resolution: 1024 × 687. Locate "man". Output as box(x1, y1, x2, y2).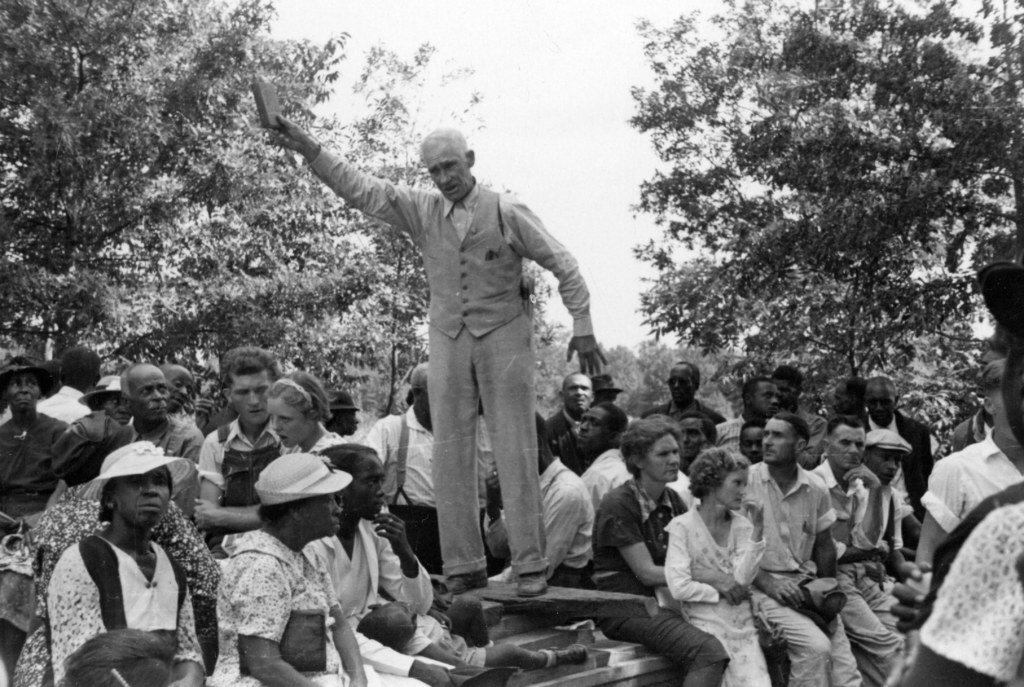
box(951, 342, 1010, 456).
